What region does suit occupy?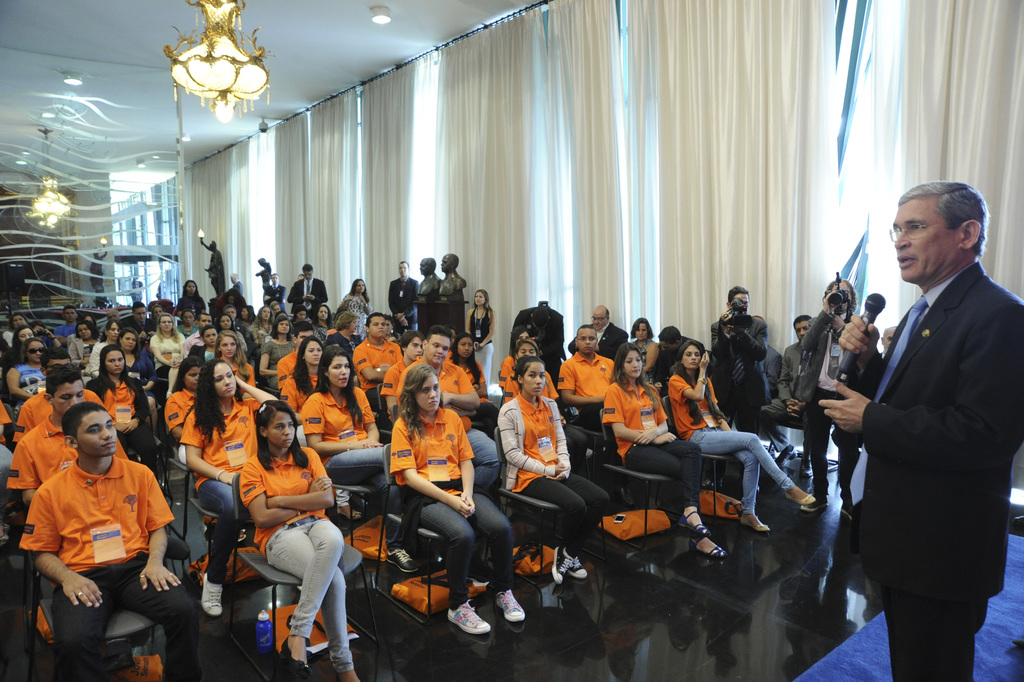
bbox=[829, 195, 1014, 669].
